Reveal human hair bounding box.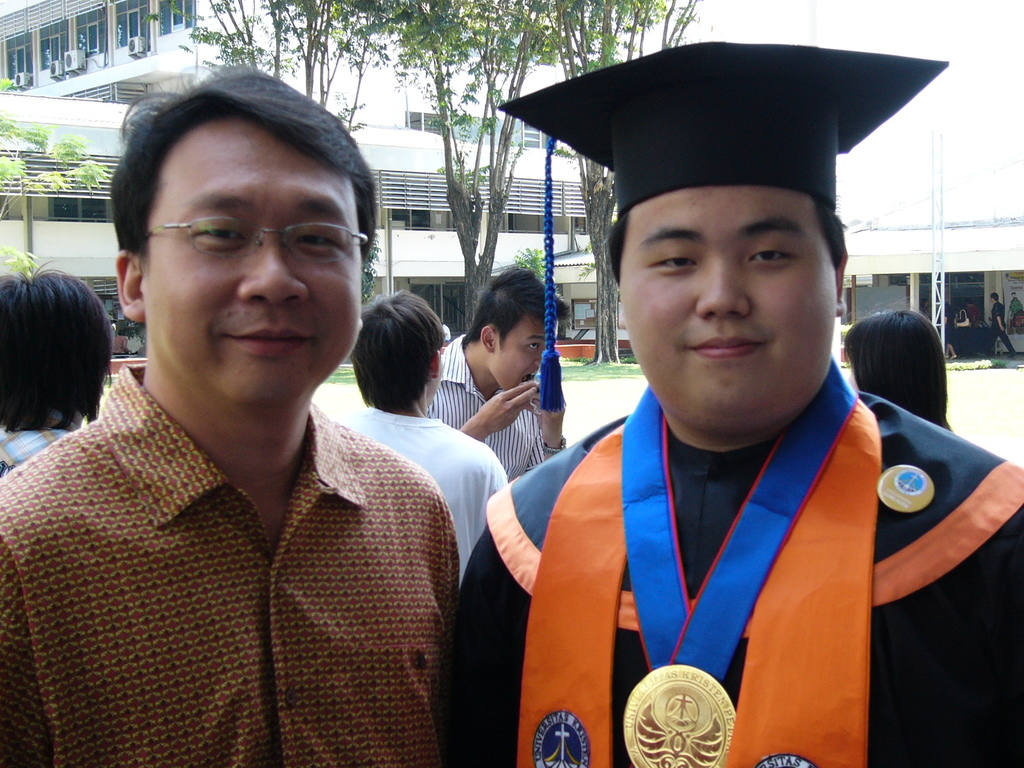
Revealed: [95, 96, 361, 268].
